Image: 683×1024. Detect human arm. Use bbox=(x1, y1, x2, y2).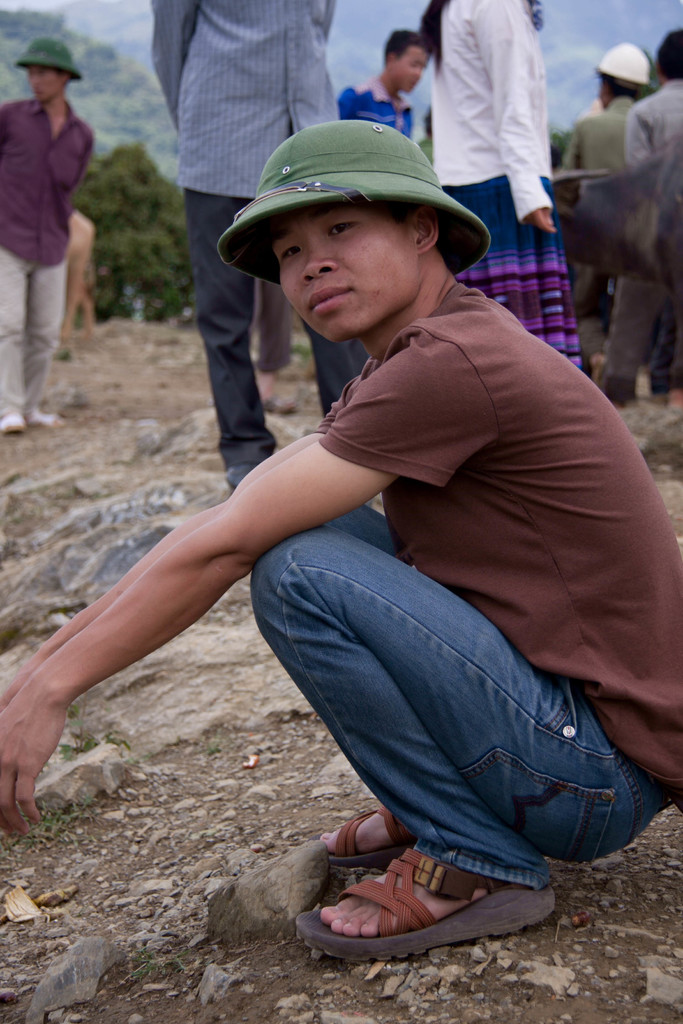
bbox=(629, 102, 659, 202).
